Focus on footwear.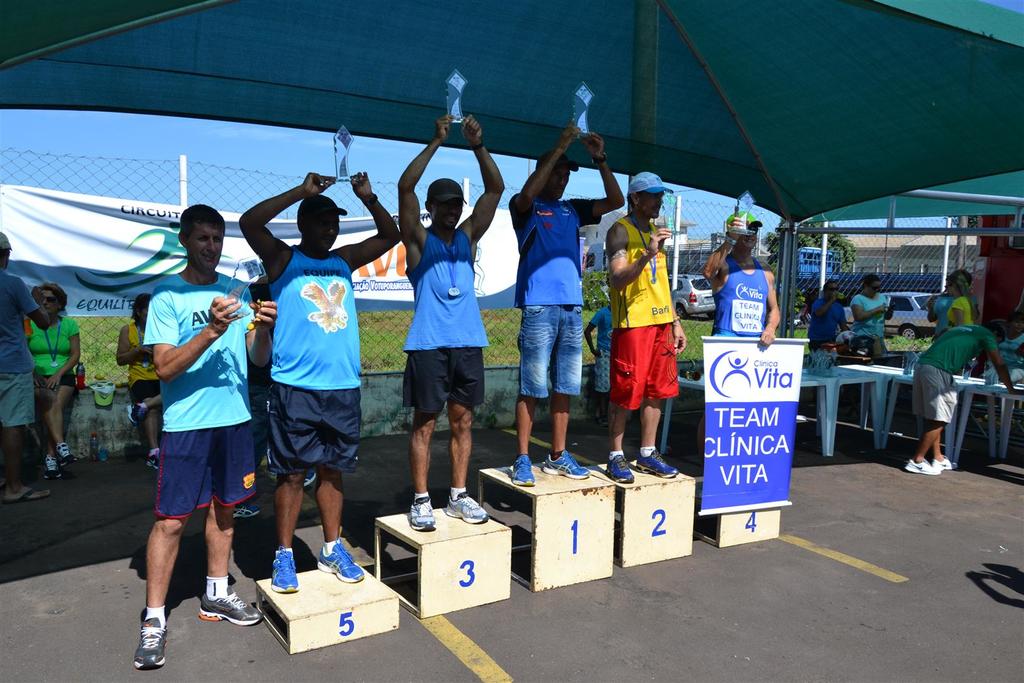
Focused at rect(265, 454, 278, 483).
